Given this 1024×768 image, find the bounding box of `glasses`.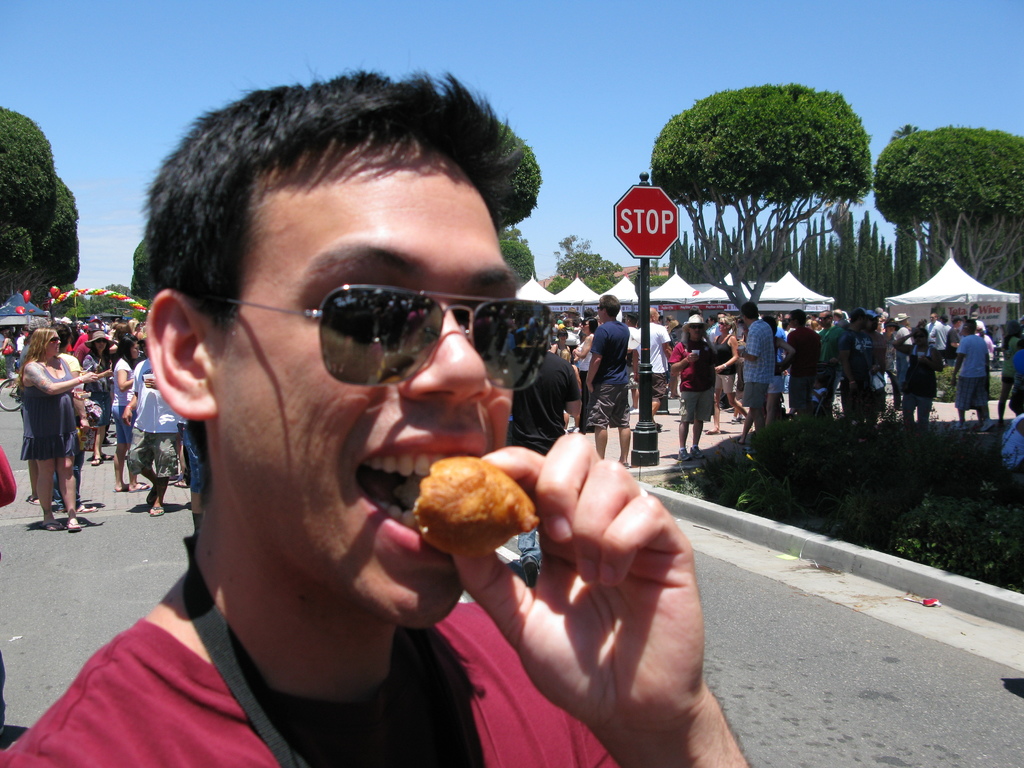
detection(195, 259, 577, 388).
